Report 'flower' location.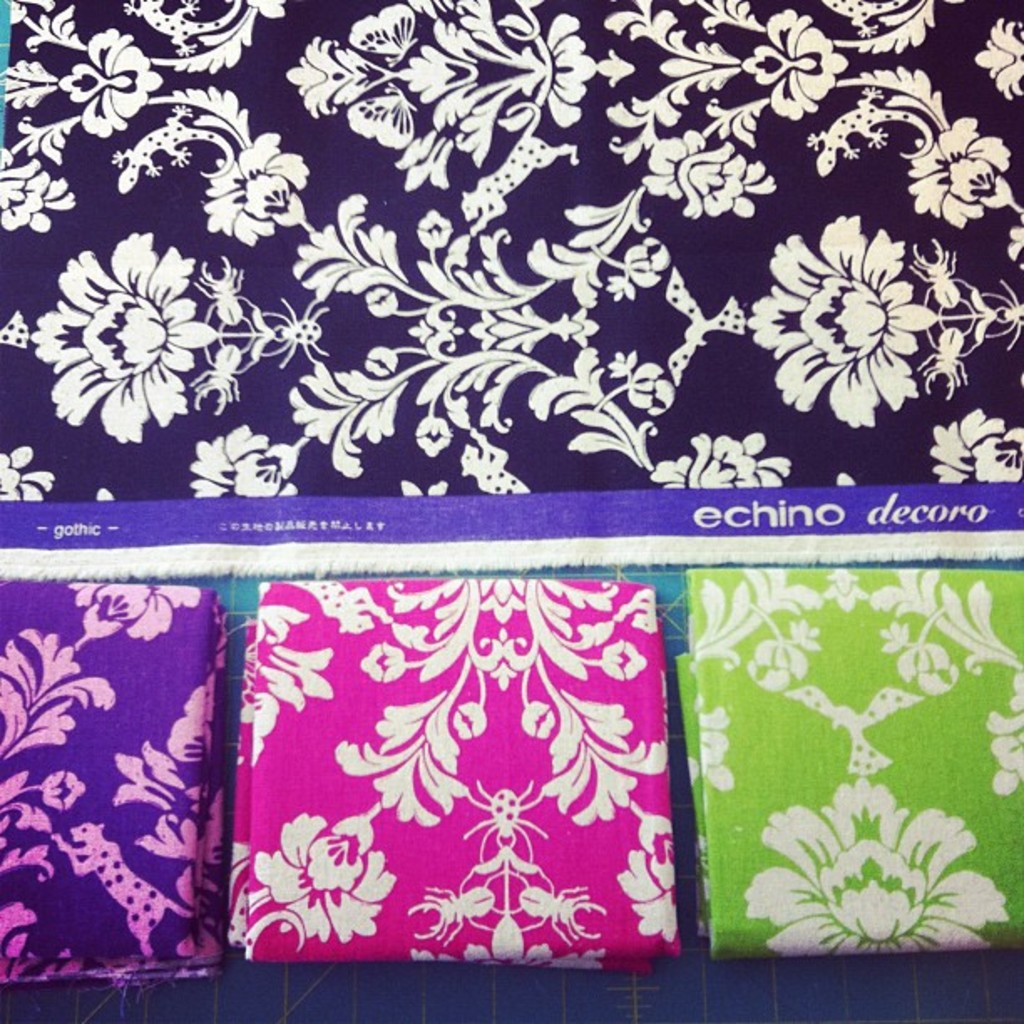
Report: bbox(243, 813, 407, 950).
